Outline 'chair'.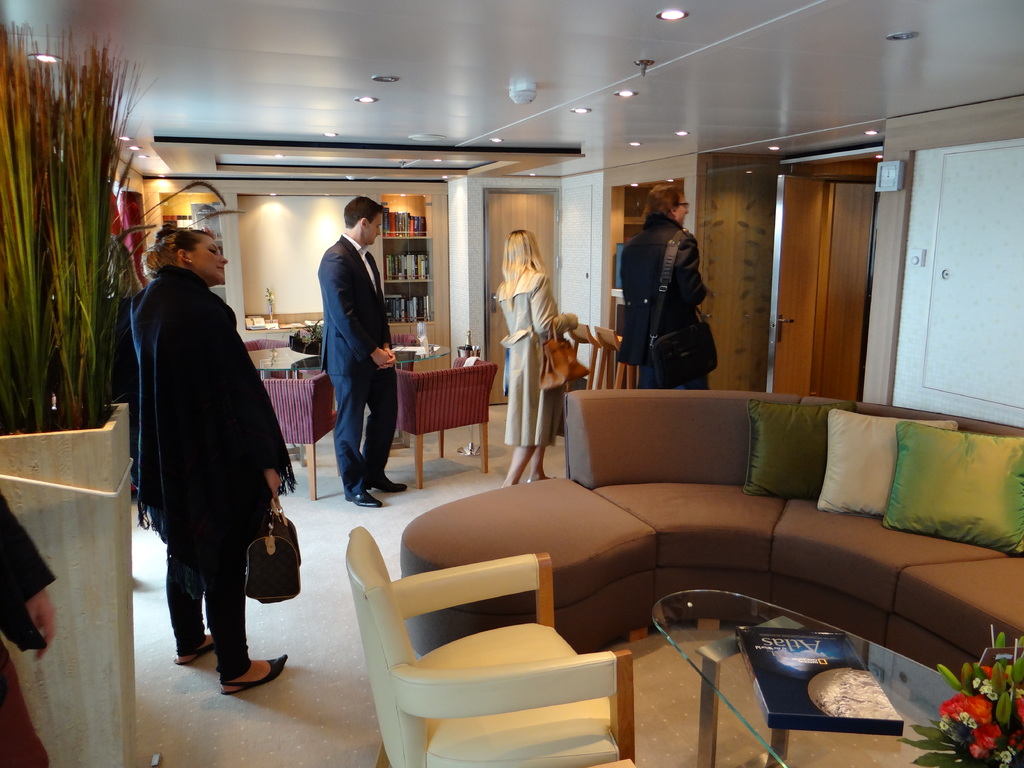
Outline: locate(564, 316, 607, 388).
